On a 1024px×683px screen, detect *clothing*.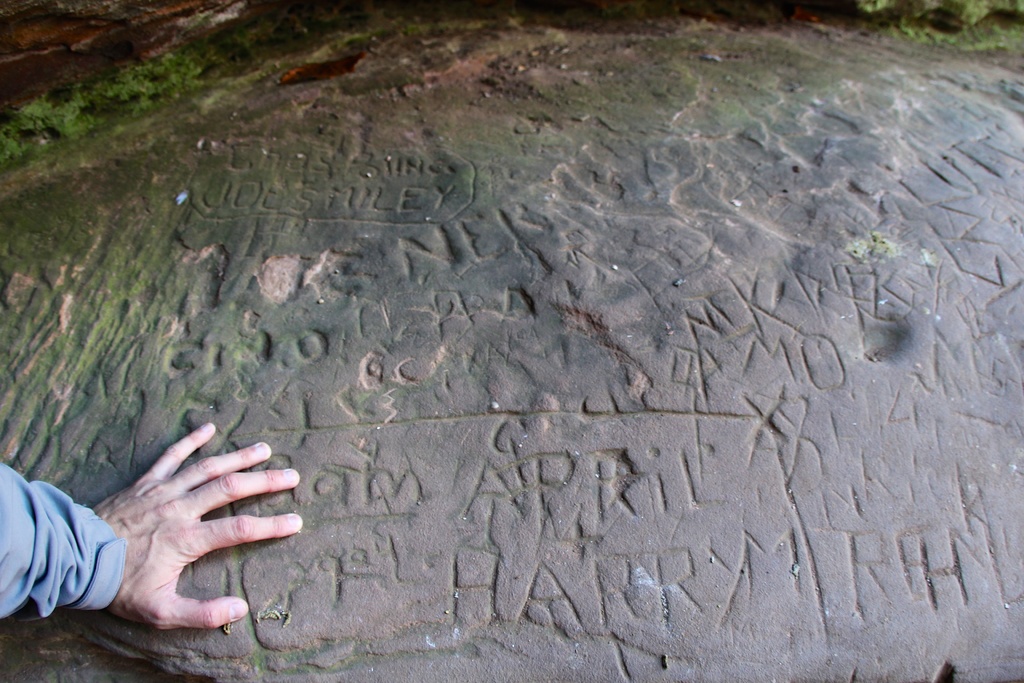
left=2, top=440, right=130, bottom=640.
